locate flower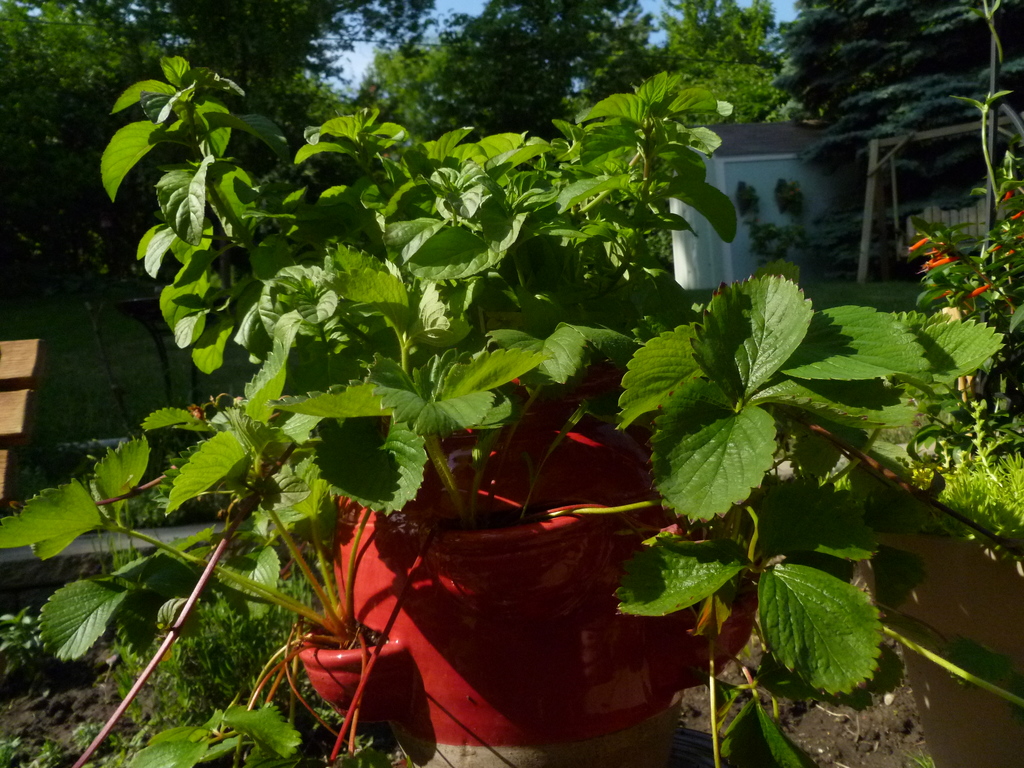
[left=910, top=237, right=928, bottom=253]
